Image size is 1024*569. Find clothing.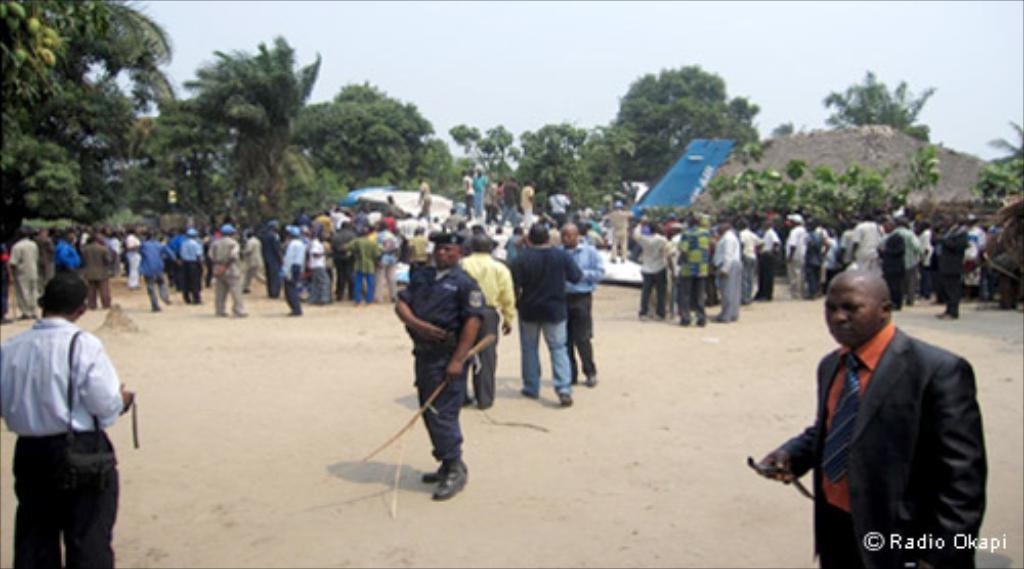
(797, 315, 985, 567).
